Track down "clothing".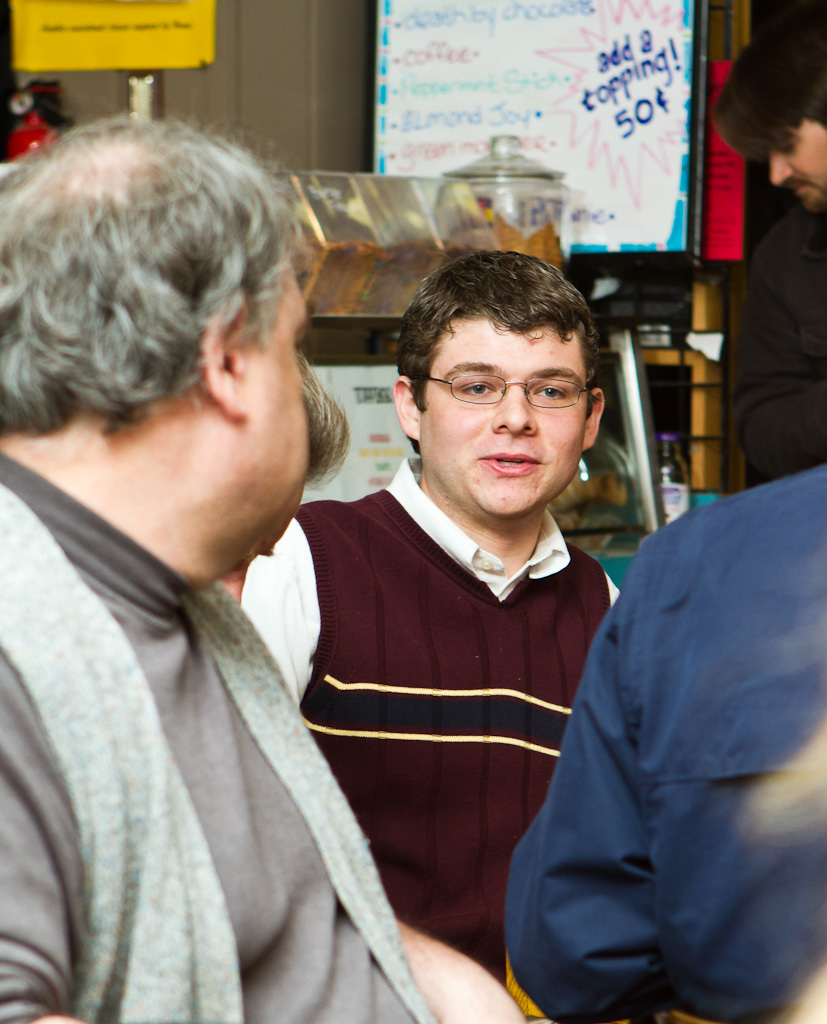
Tracked to 0/448/432/1022.
